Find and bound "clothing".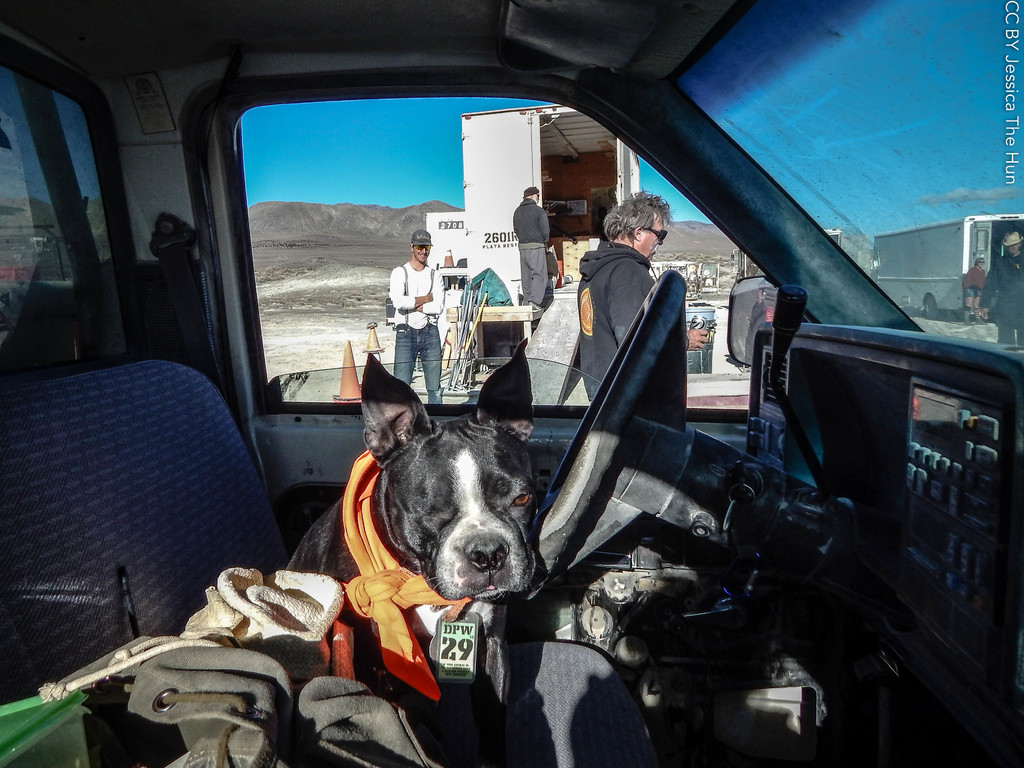
Bound: (577, 241, 659, 406).
